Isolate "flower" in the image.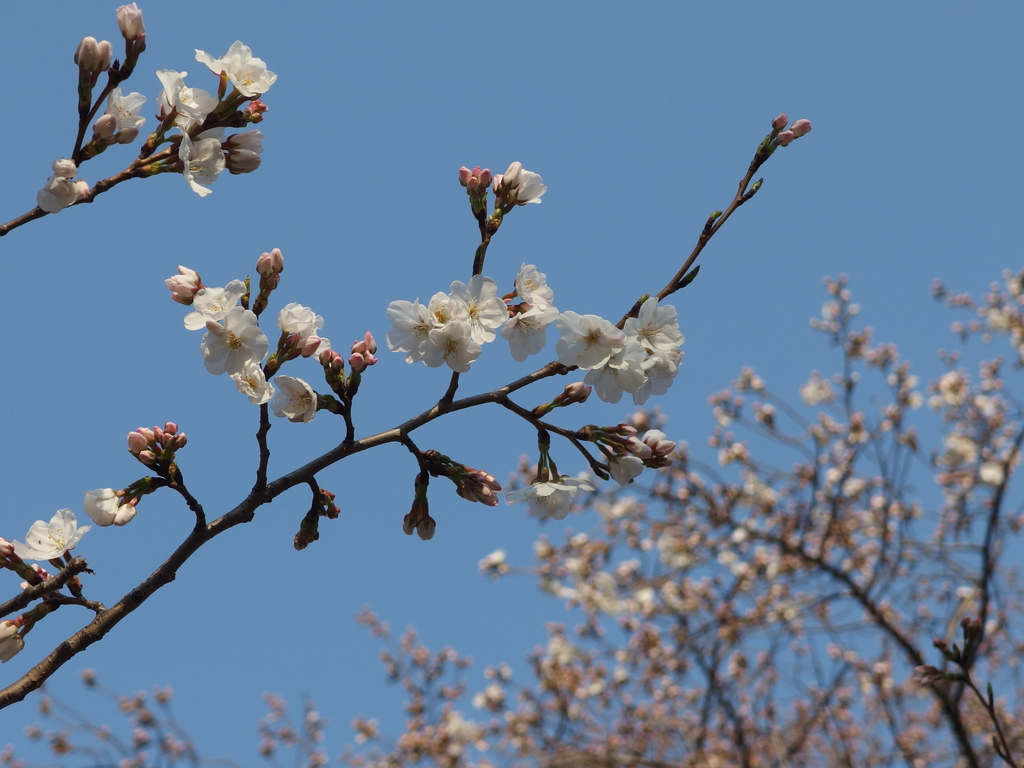
Isolated region: box=[428, 274, 507, 346].
